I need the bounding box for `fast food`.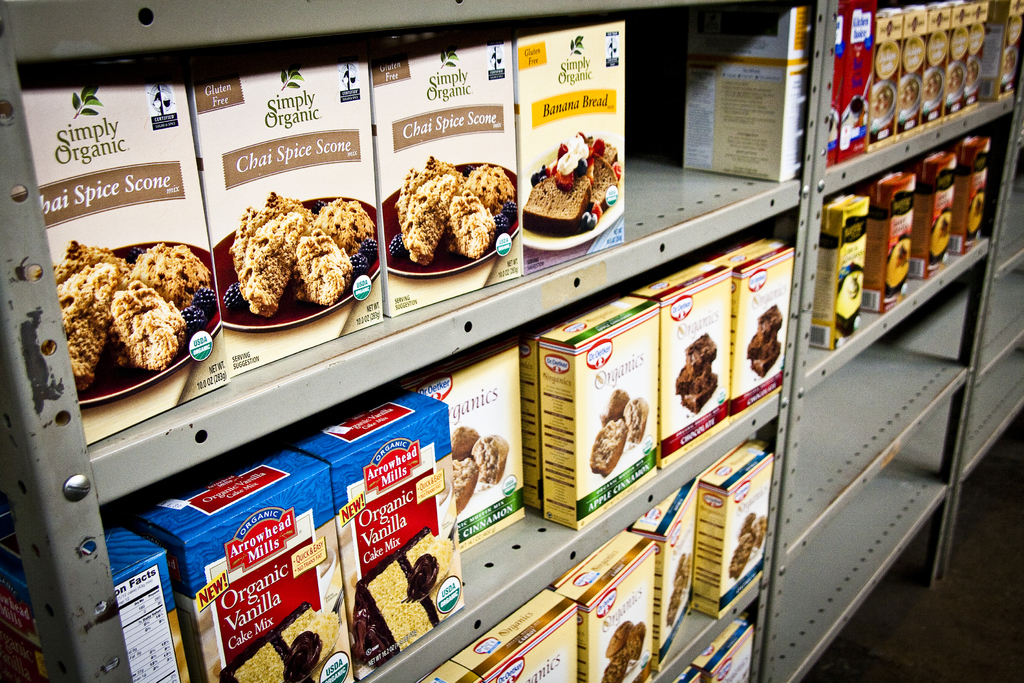
Here it is: l=750, t=343, r=779, b=377.
